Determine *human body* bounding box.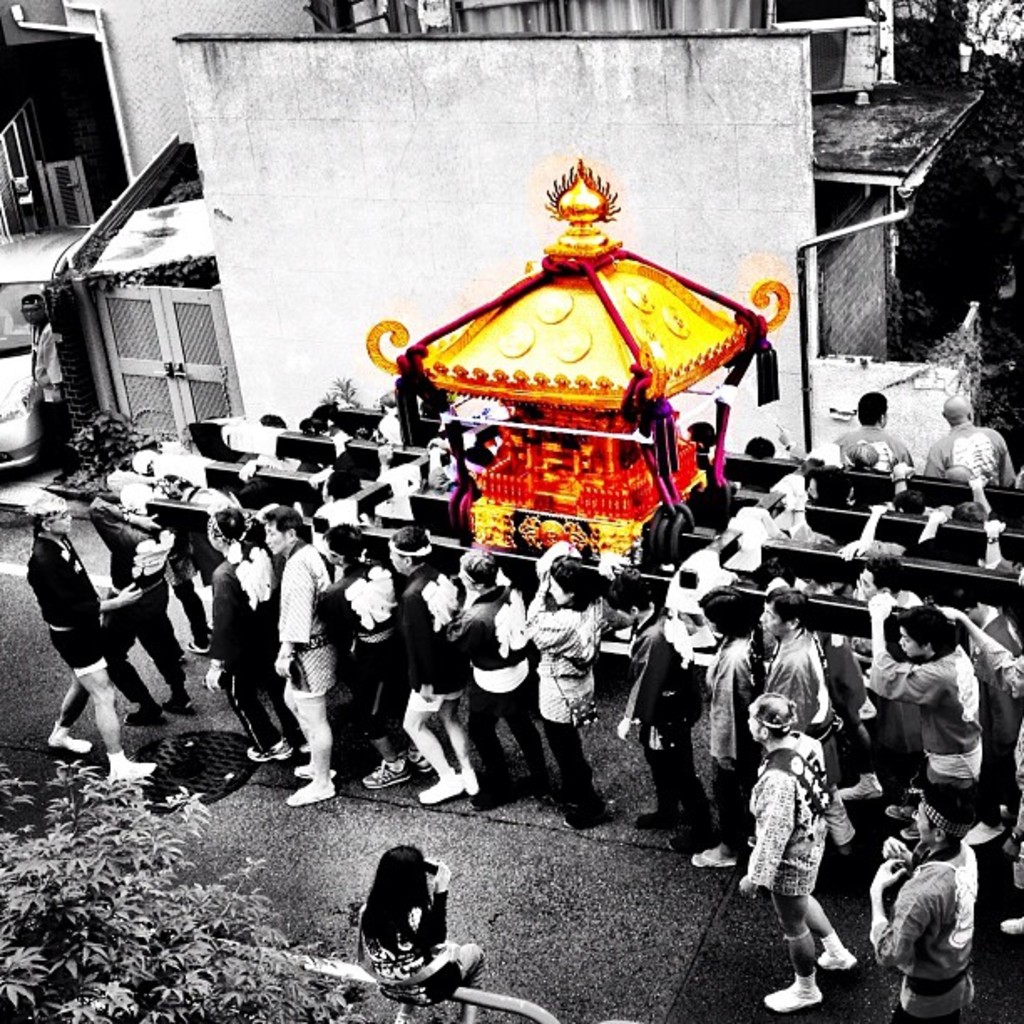
Determined: x1=758 y1=581 x2=838 y2=781.
